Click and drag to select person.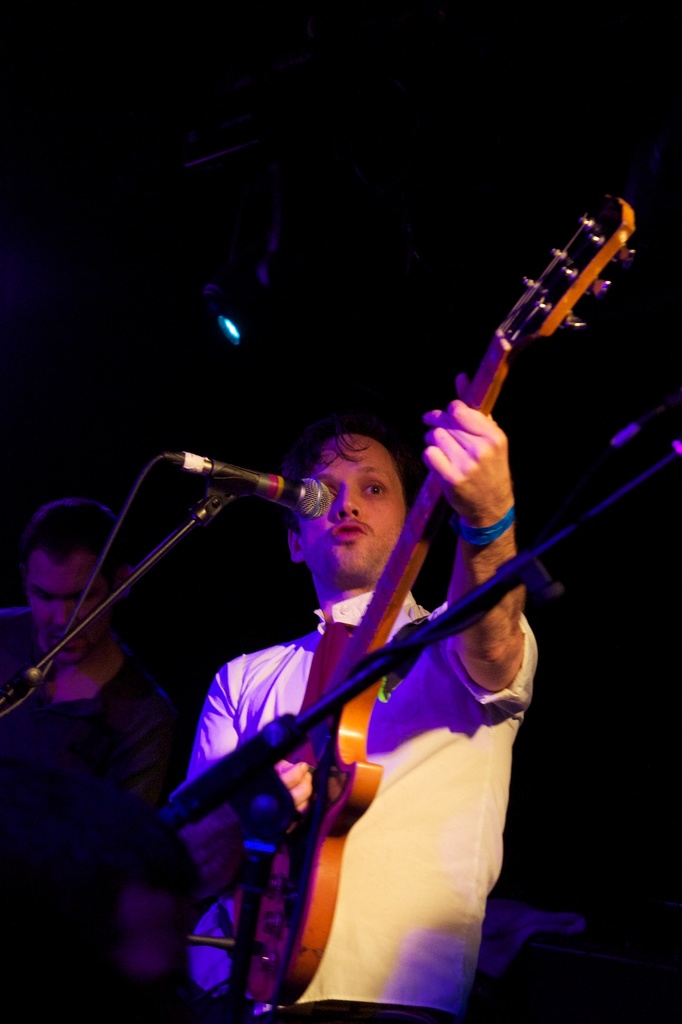
Selection: box(0, 497, 187, 1023).
